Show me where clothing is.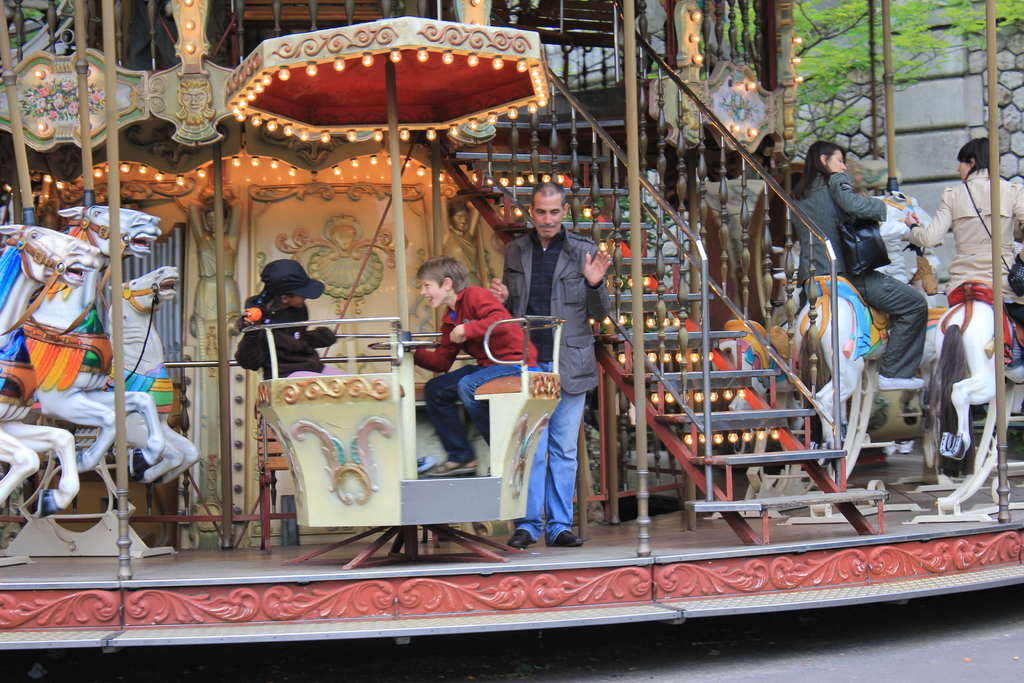
clothing is at x1=844 y1=264 x2=934 y2=385.
